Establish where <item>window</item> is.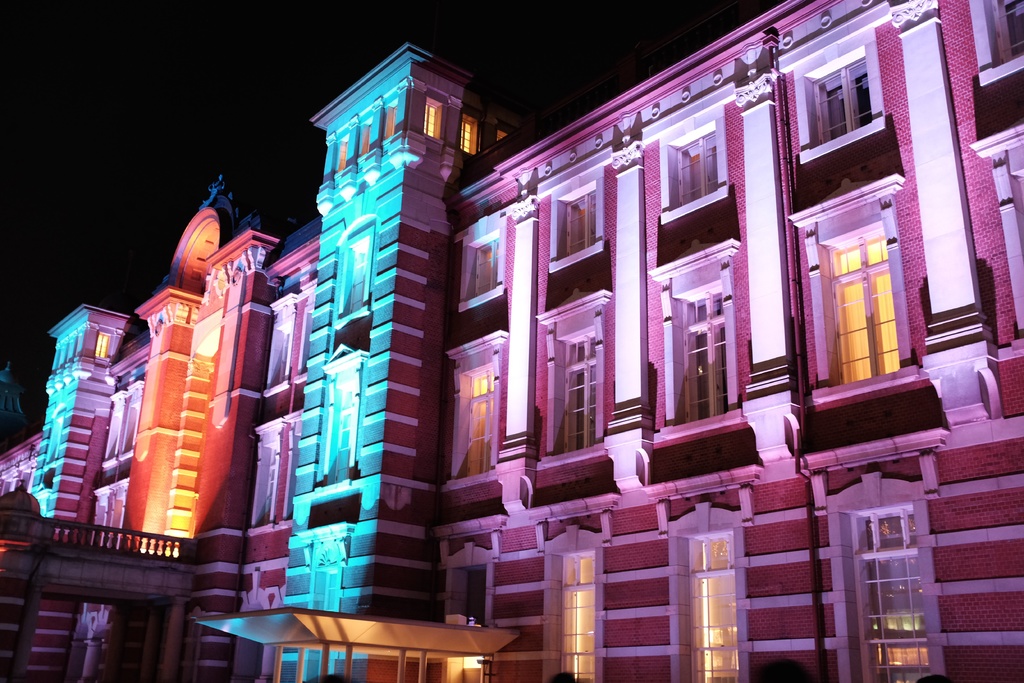
Established at [x1=543, y1=145, x2=611, y2=278].
